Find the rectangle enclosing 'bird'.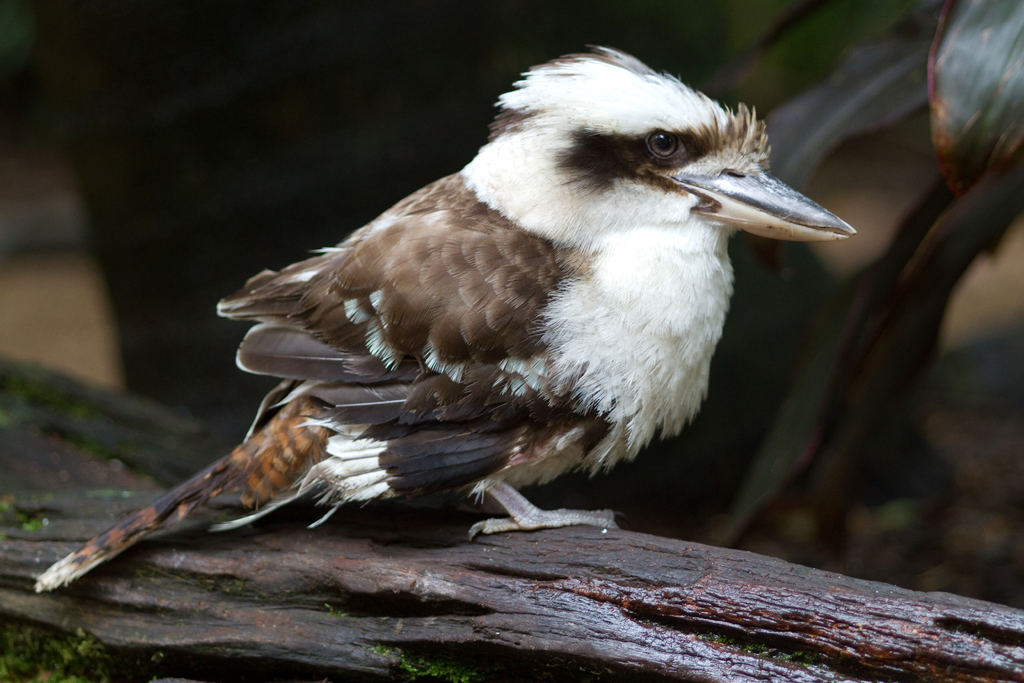
region(28, 47, 847, 600).
